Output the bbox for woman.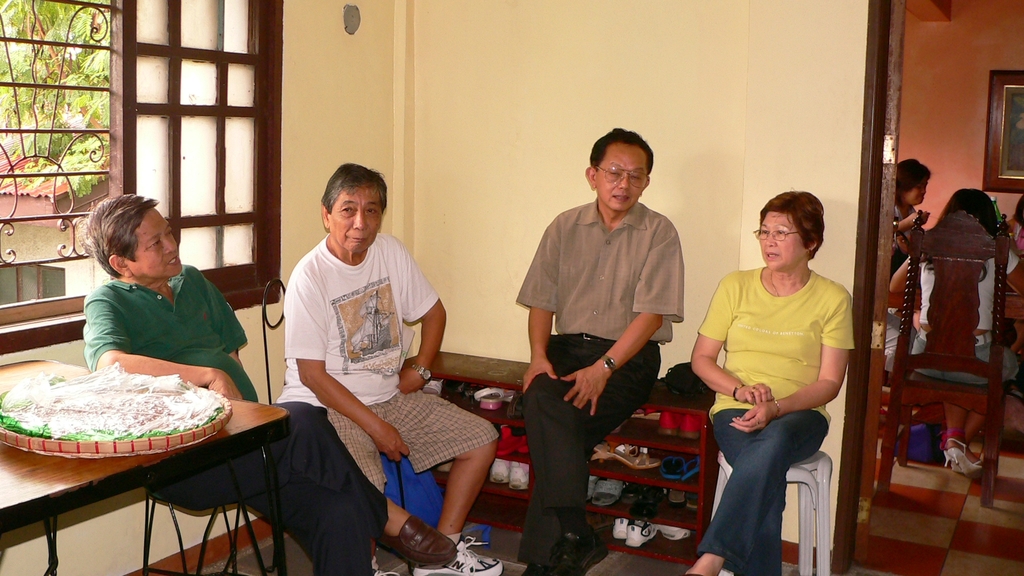
(x1=885, y1=191, x2=1023, y2=479).
